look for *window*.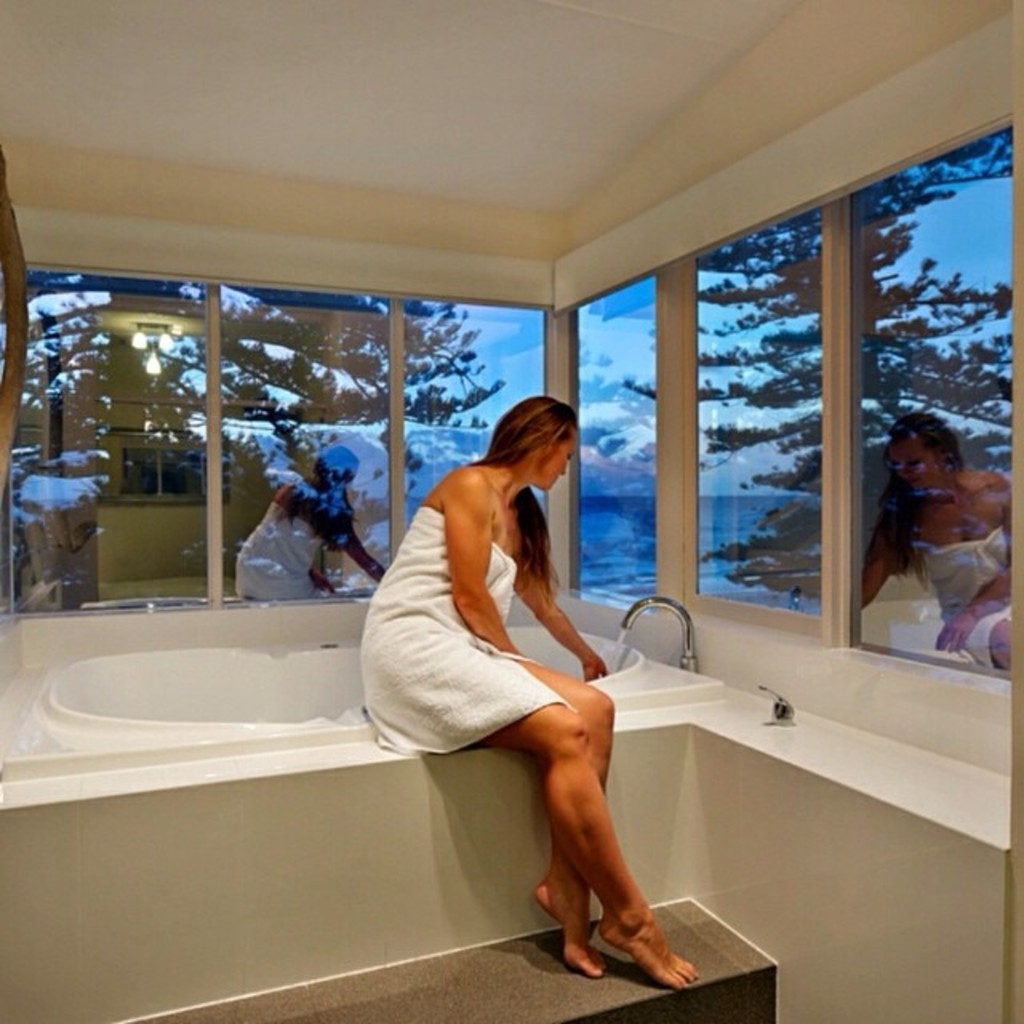
Found: rect(840, 110, 1022, 688).
